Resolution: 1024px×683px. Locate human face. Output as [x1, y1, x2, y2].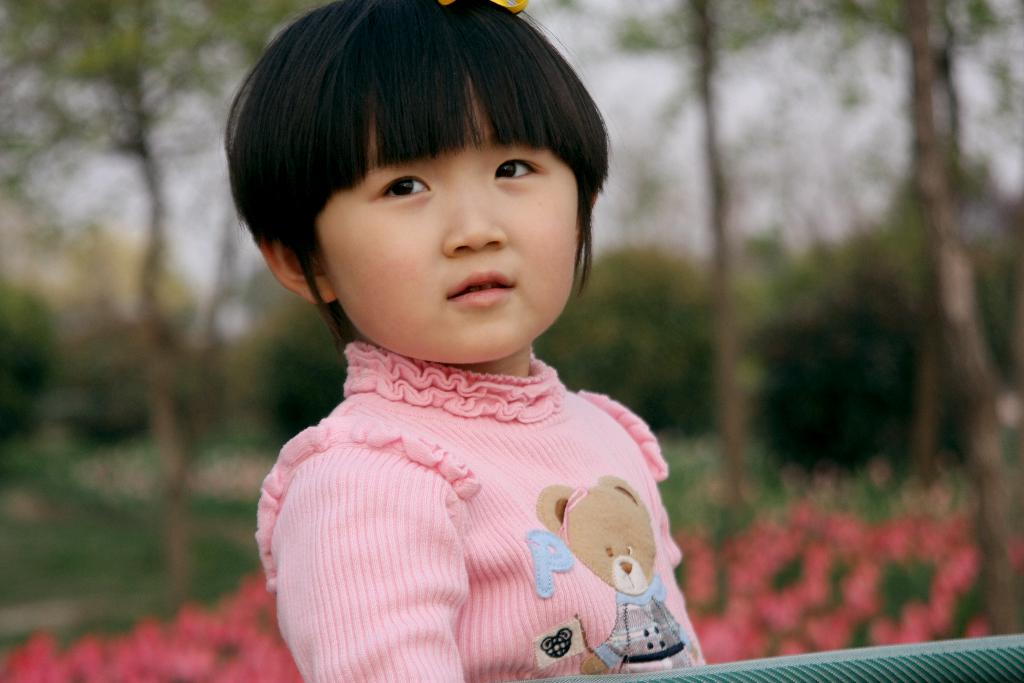
[309, 109, 580, 364].
